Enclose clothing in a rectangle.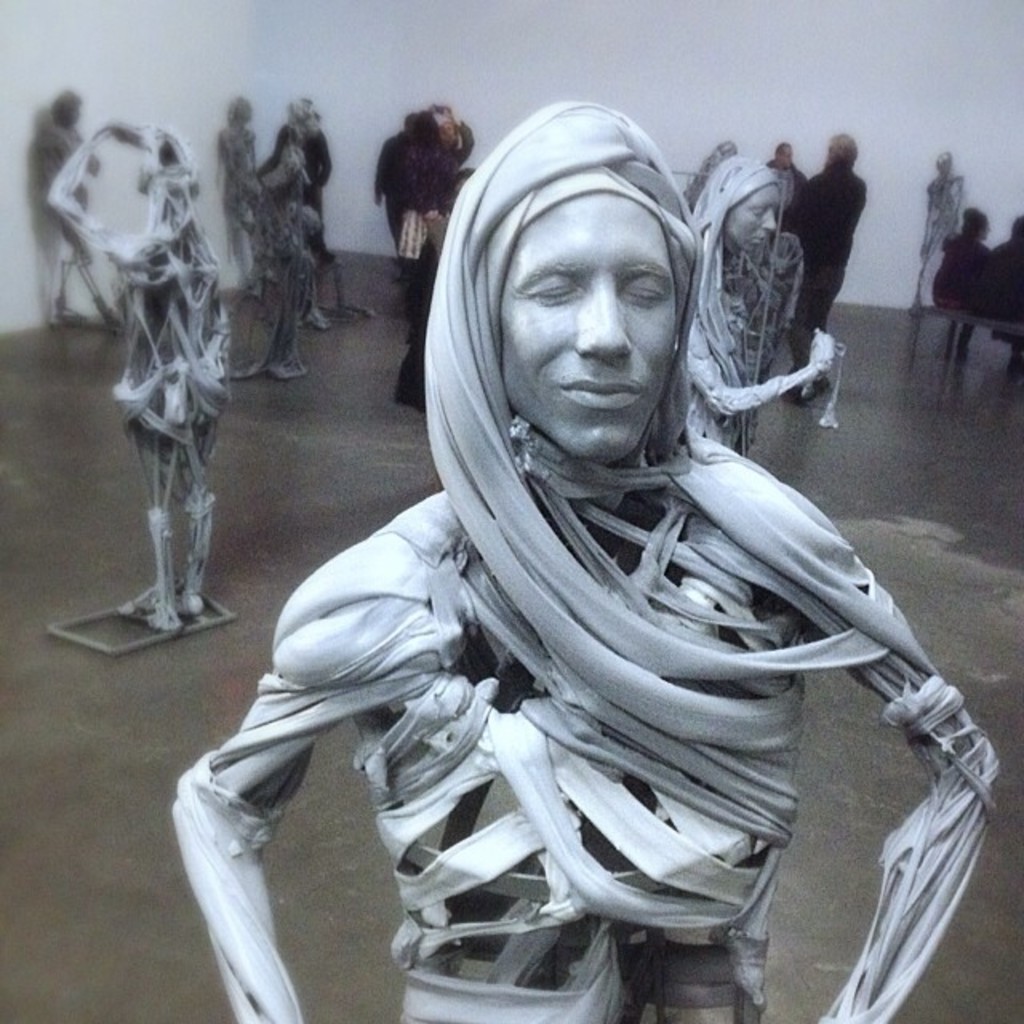
Rect(982, 235, 1022, 352).
